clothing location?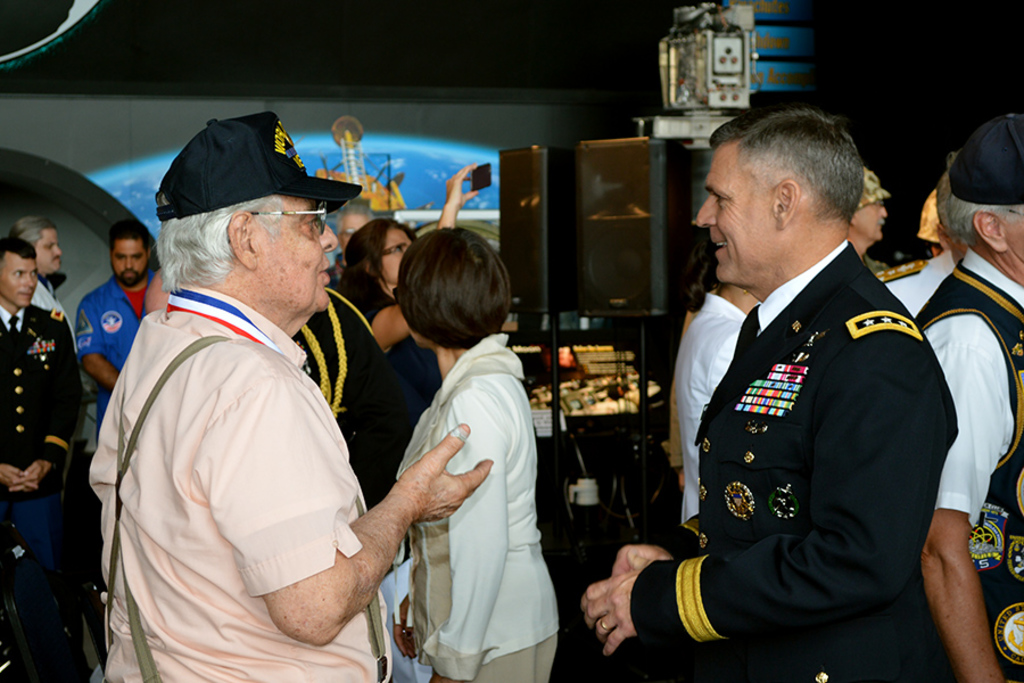
{"left": 81, "top": 268, "right": 148, "bottom": 372}
